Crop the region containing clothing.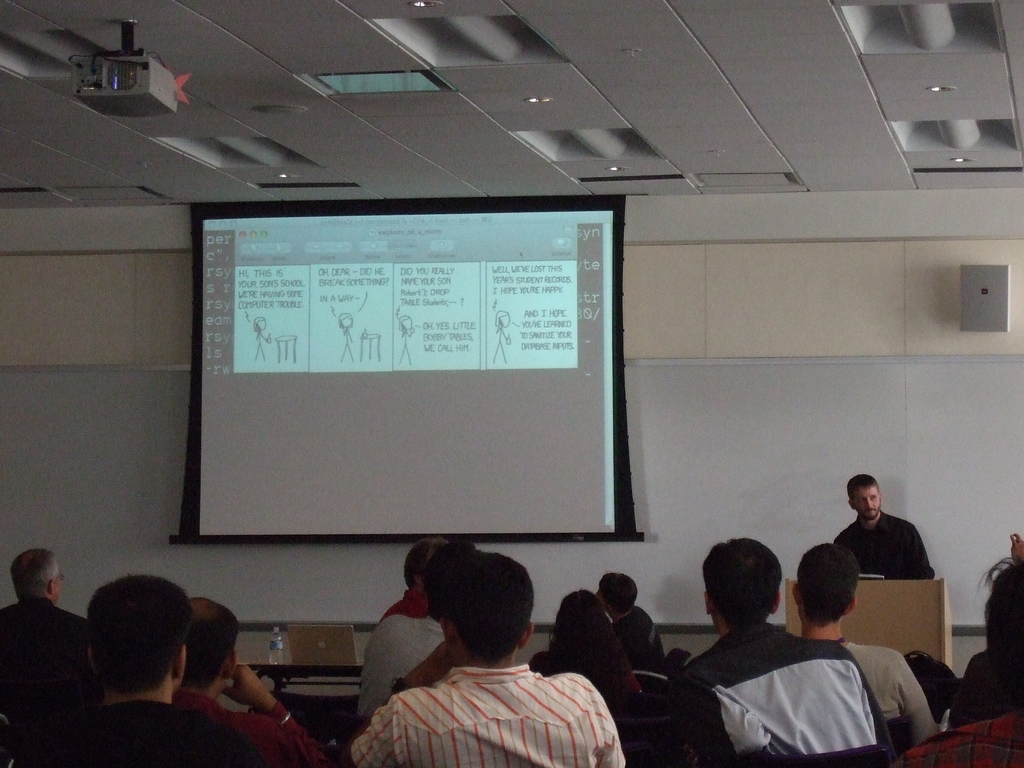
Crop region: pyautogui.locateOnScreen(843, 643, 941, 742).
